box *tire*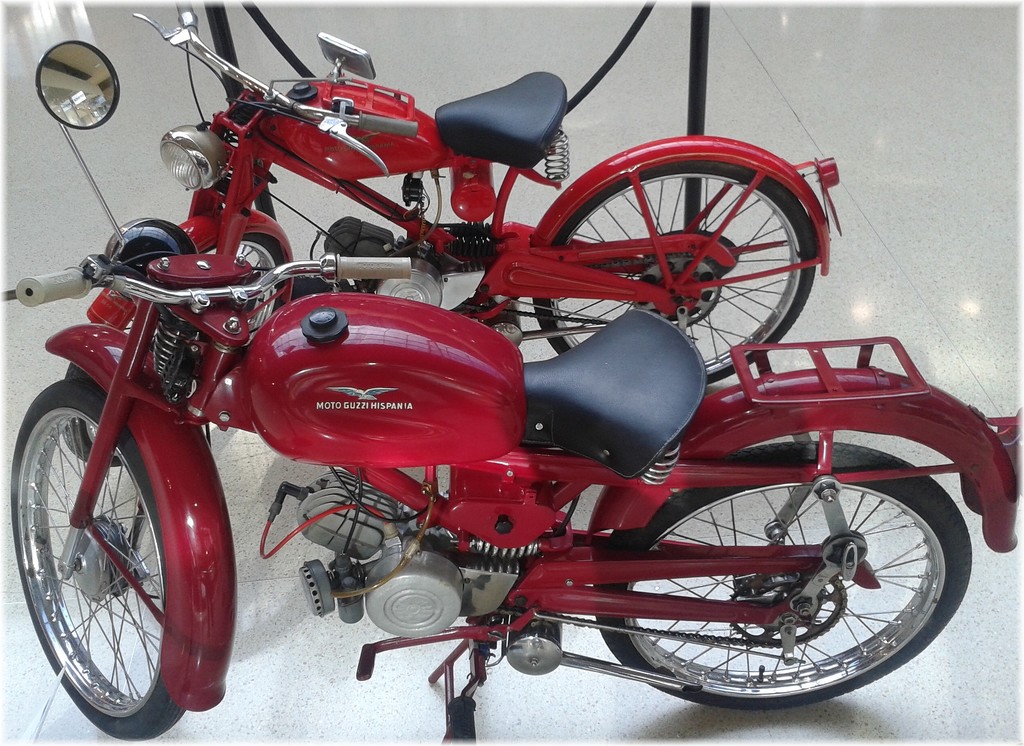
590/437/975/714
